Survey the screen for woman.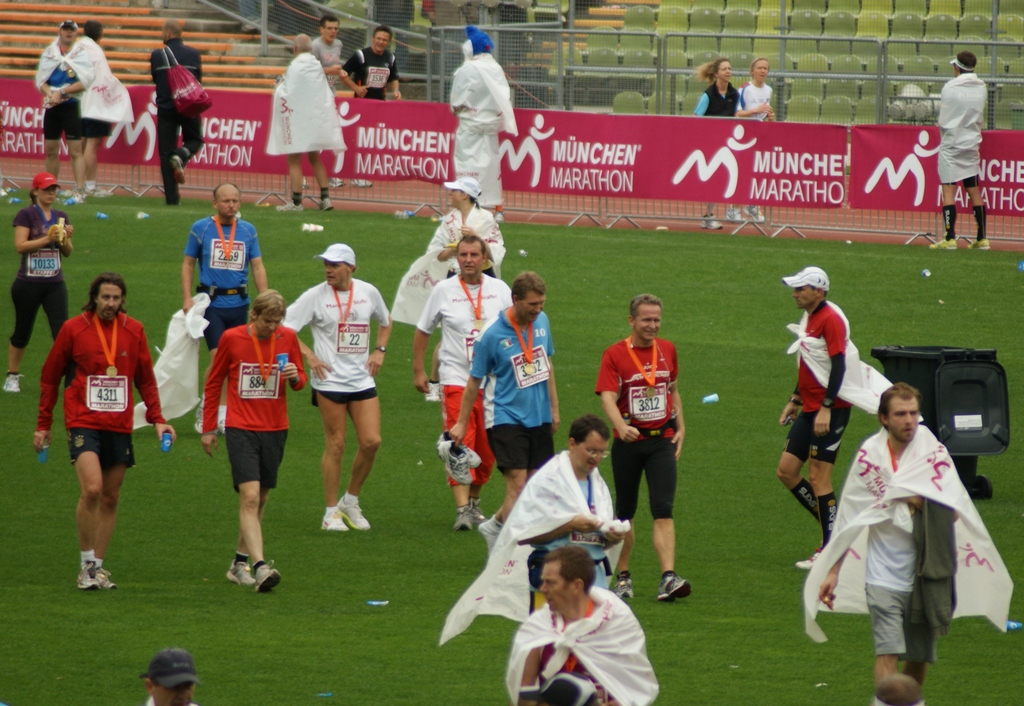
Survey found: rect(724, 58, 777, 224).
